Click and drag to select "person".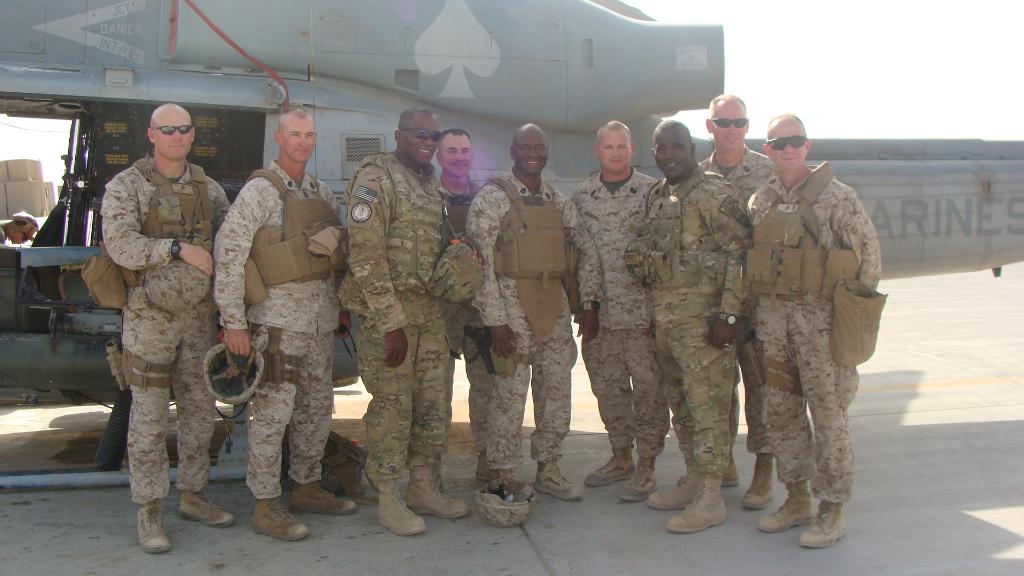
Selection: 104/100/243/556.
